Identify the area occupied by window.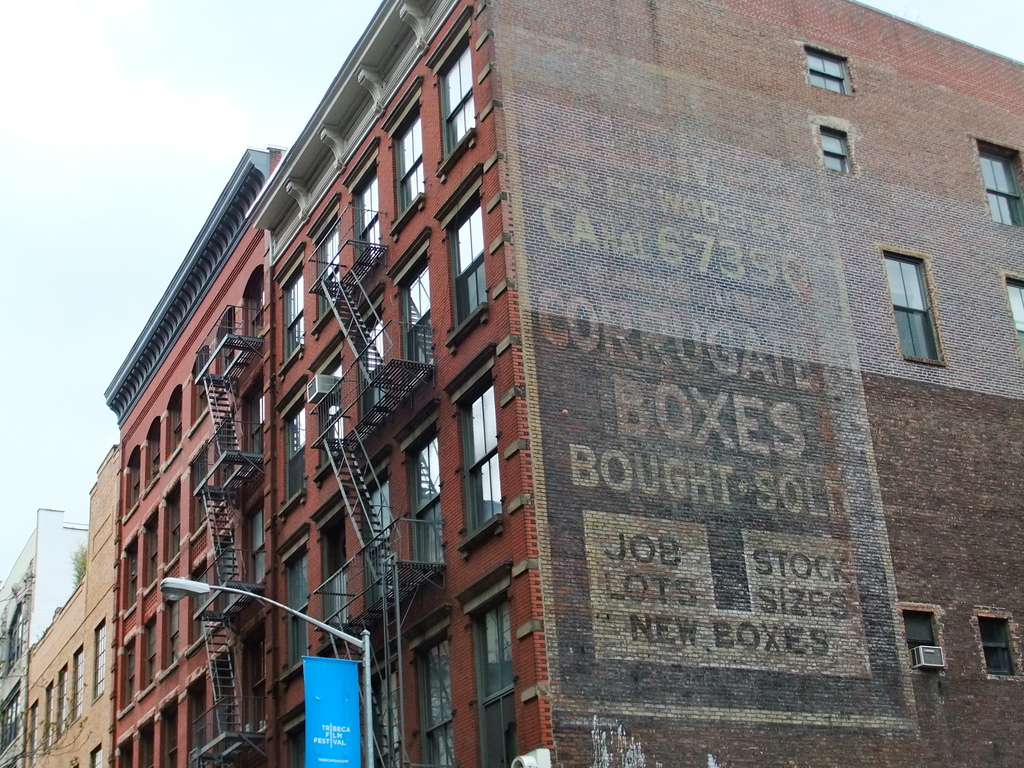
Area: detection(272, 388, 323, 511).
